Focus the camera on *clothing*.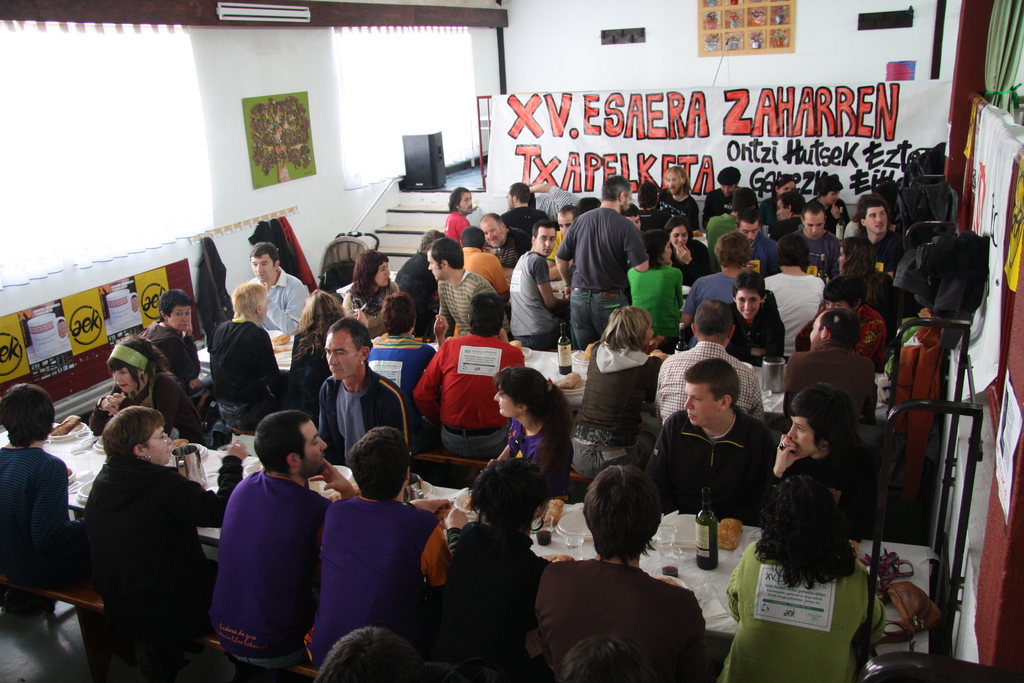
Focus region: crop(76, 452, 241, 670).
